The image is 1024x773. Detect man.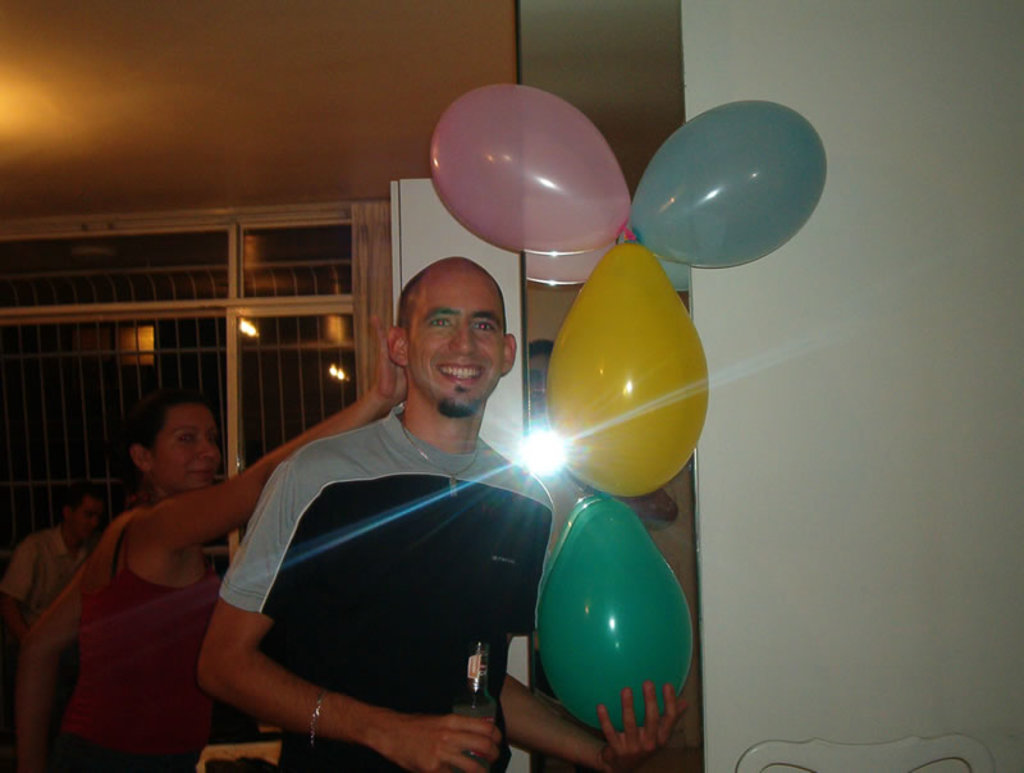
Detection: (196, 252, 686, 772).
